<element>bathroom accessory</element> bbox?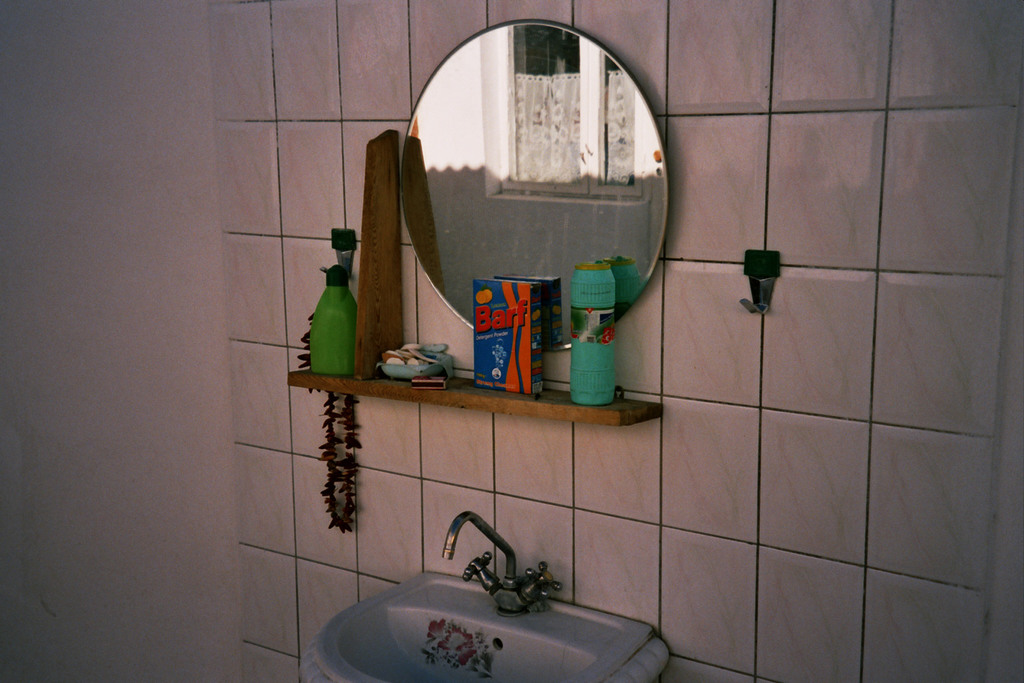
(x1=741, y1=243, x2=781, y2=315)
